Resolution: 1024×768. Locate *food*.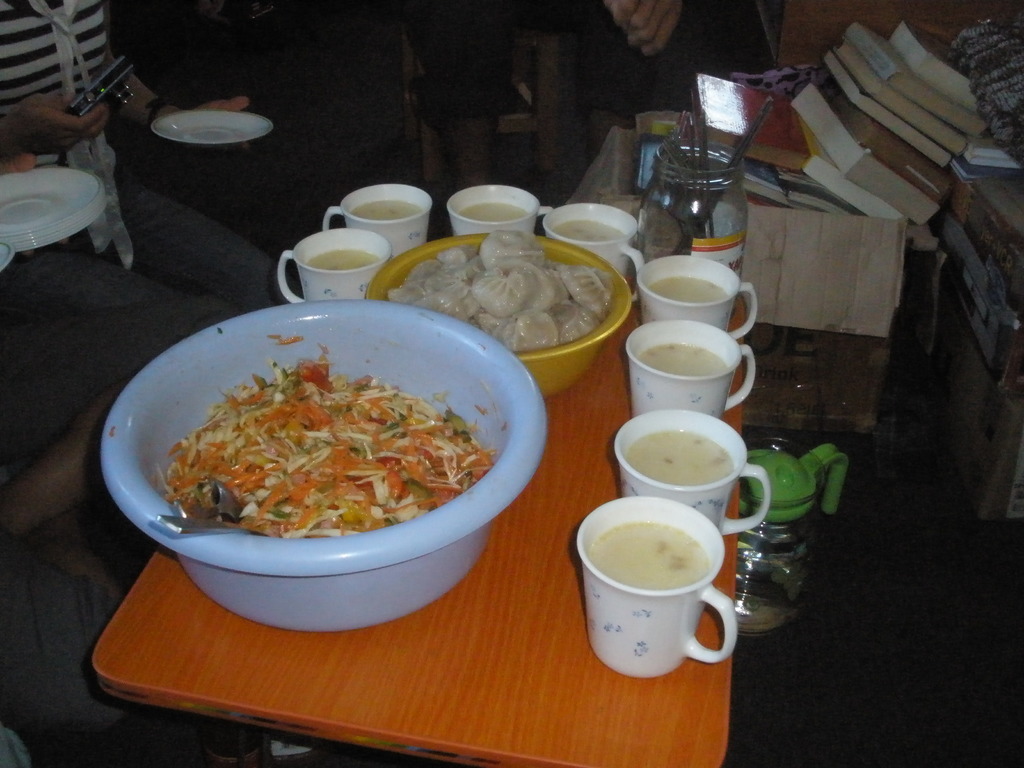
[x1=639, y1=344, x2=727, y2=375].
